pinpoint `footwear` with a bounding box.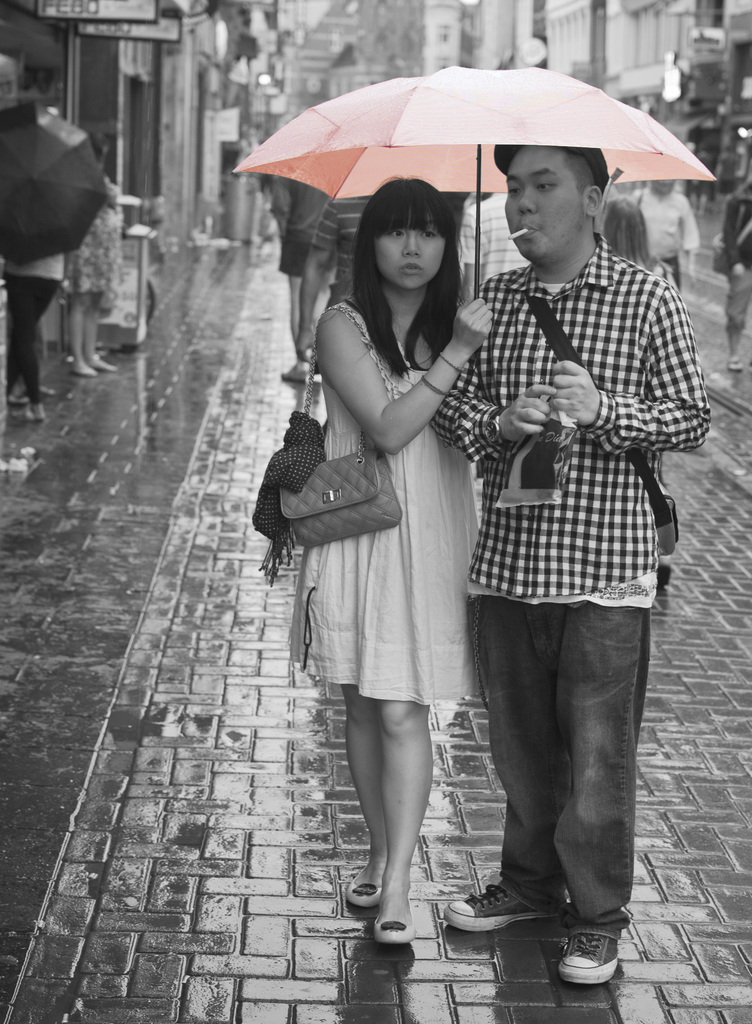
[x1=437, y1=875, x2=548, y2=932].
